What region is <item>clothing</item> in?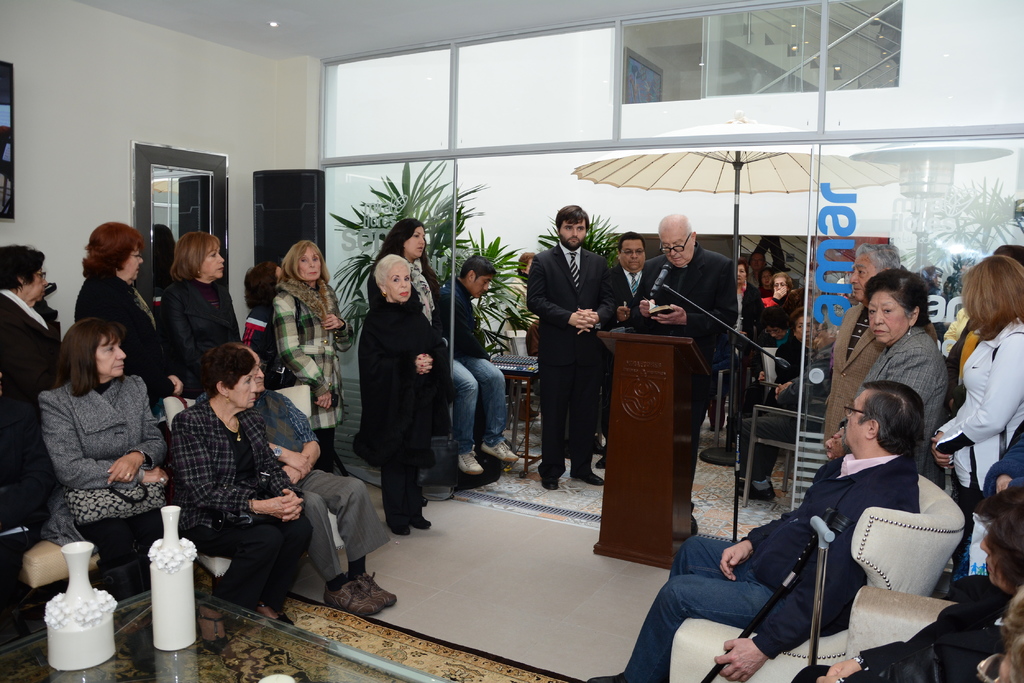
{"x1": 75, "y1": 268, "x2": 179, "y2": 405}.
